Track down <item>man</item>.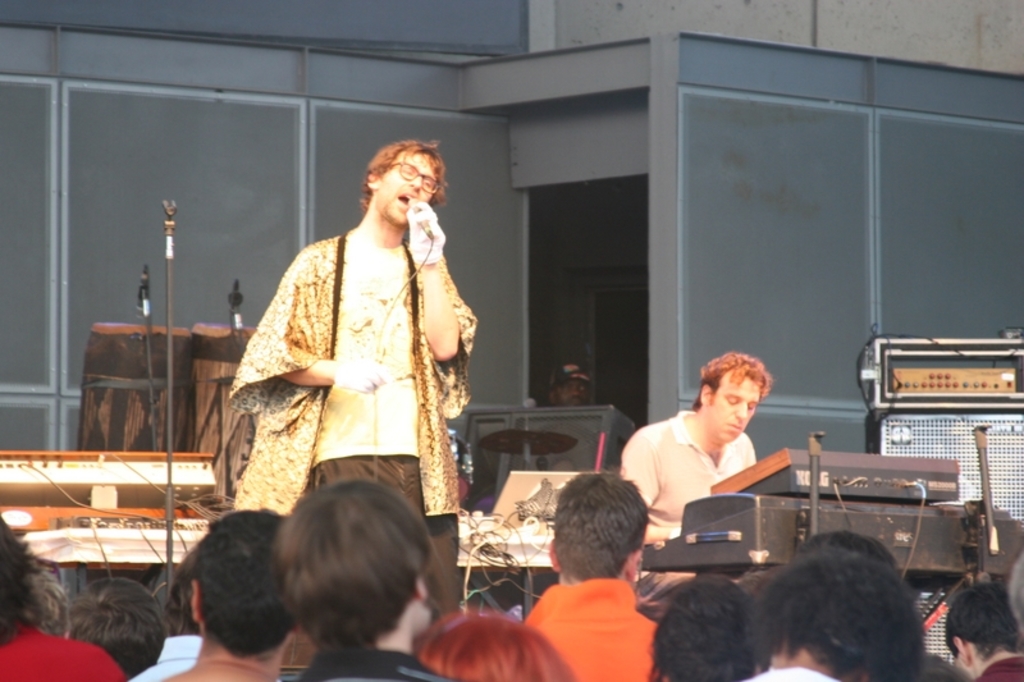
Tracked to bbox=(227, 142, 474, 613).
